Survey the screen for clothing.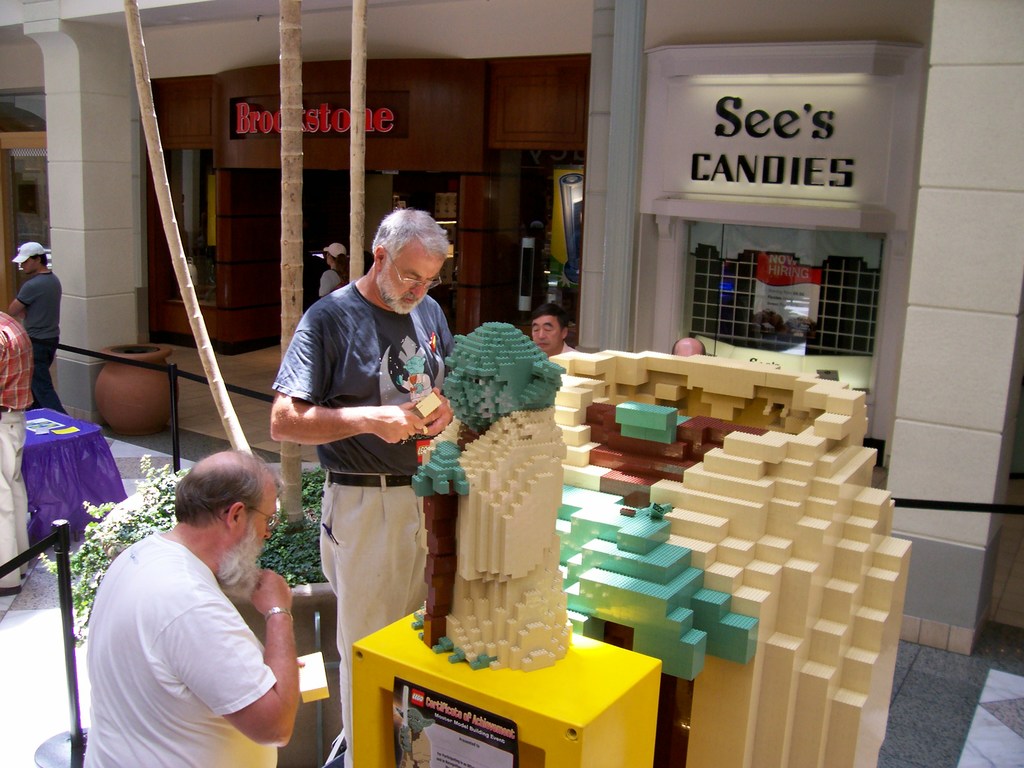
Survey found: region(15, 264, 67, 410).
